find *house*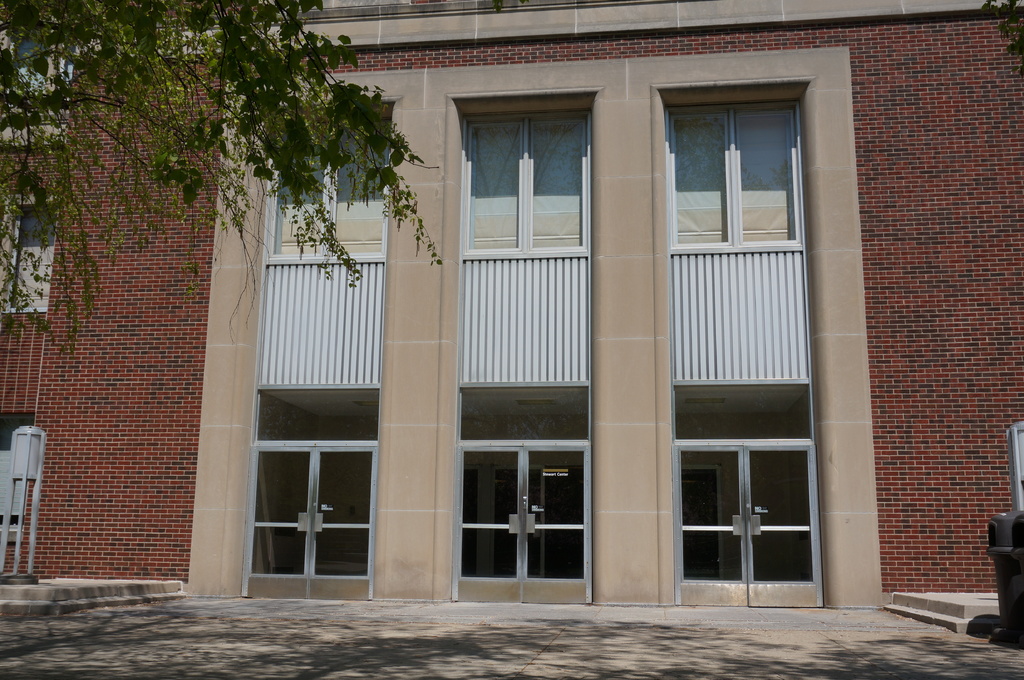
0:0:1023:595
